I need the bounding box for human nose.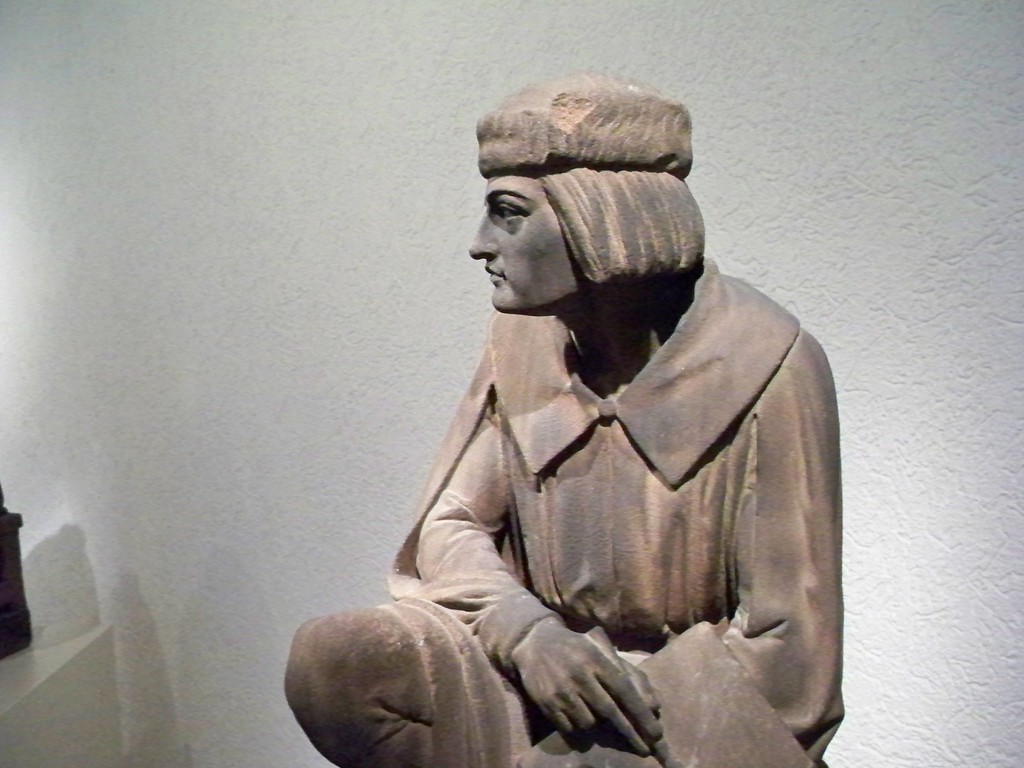
Here it is: <box>467,214,500,258</box>.
